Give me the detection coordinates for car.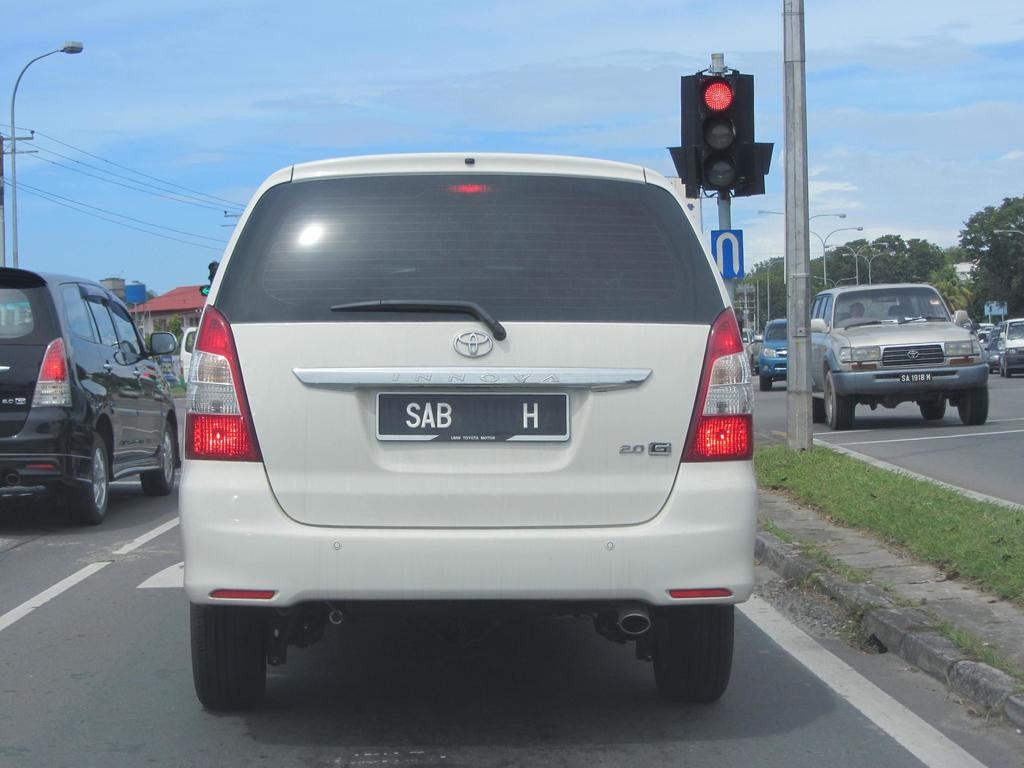
974:323:998:348.
